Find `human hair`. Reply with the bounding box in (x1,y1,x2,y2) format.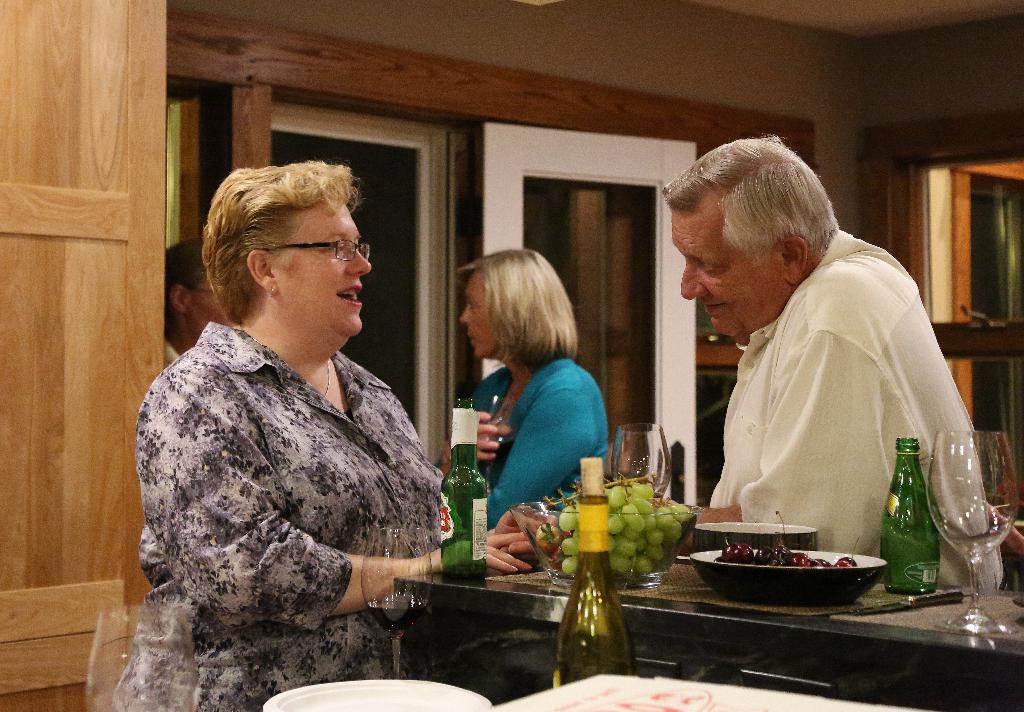
(658,127,843,266).
